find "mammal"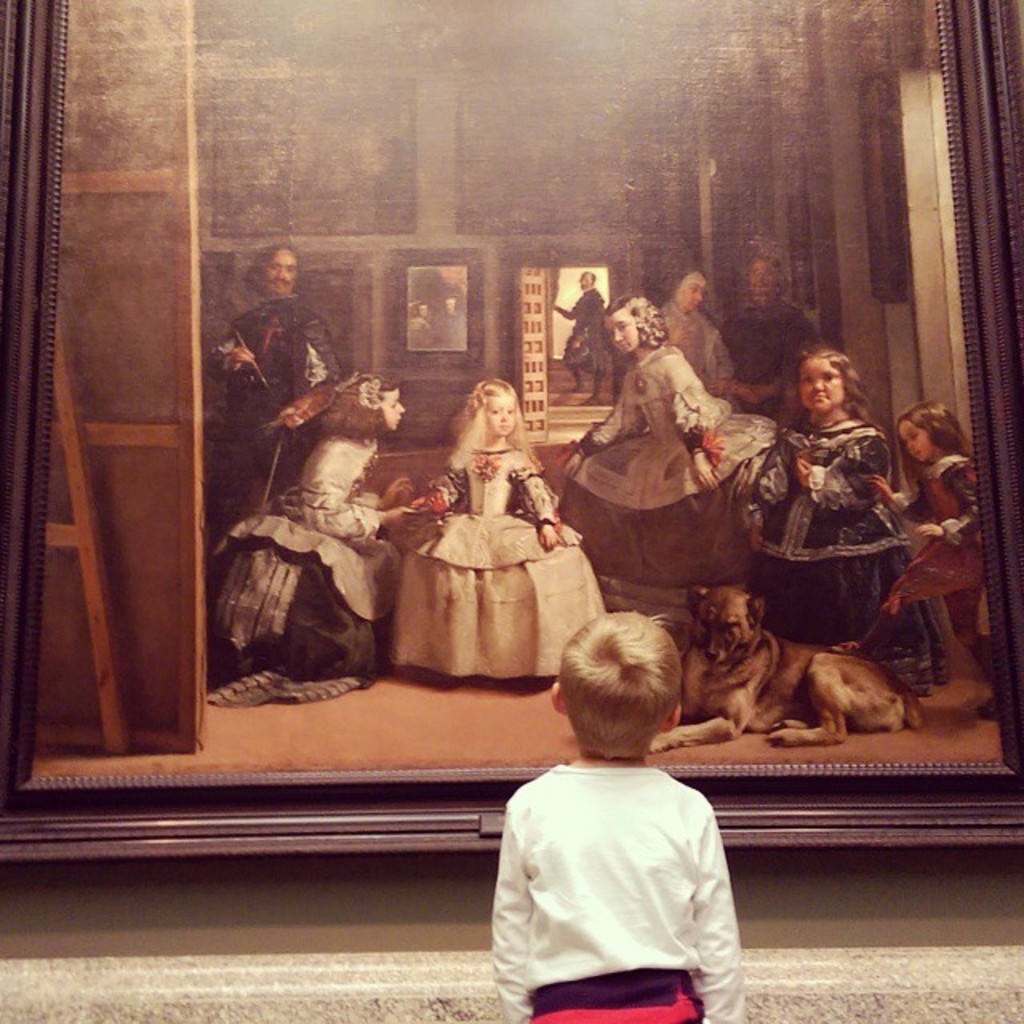
[left=728, top=250, right=818, bottom=405]
